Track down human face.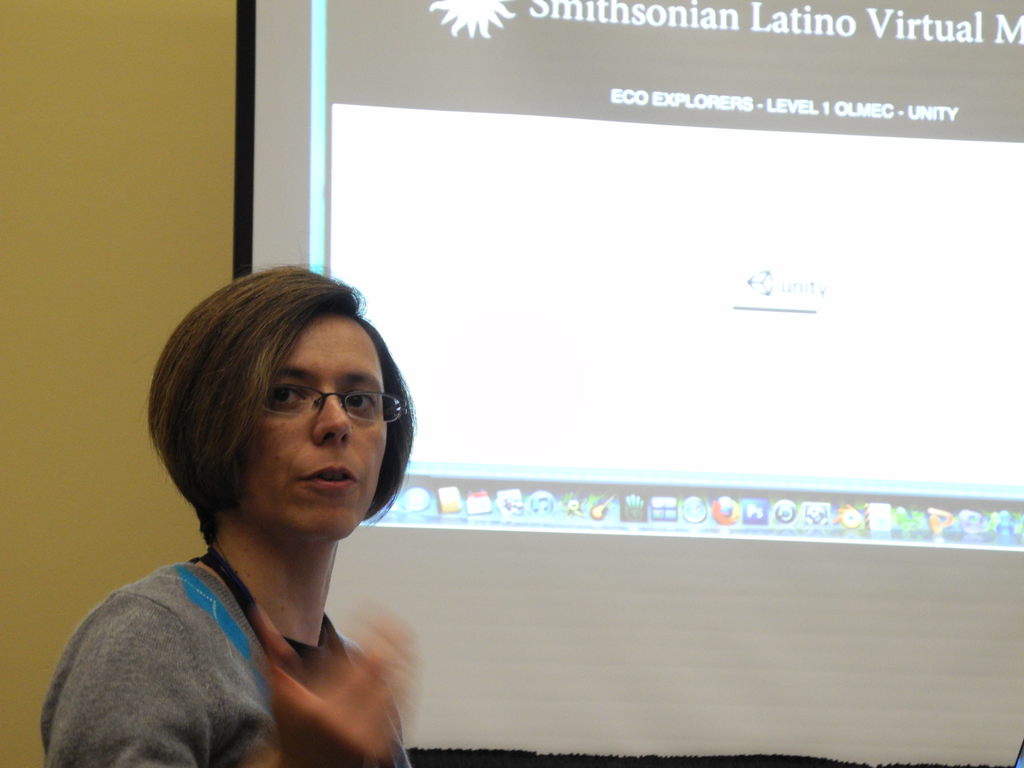
Tracked to 237, 313, 387, 540.
